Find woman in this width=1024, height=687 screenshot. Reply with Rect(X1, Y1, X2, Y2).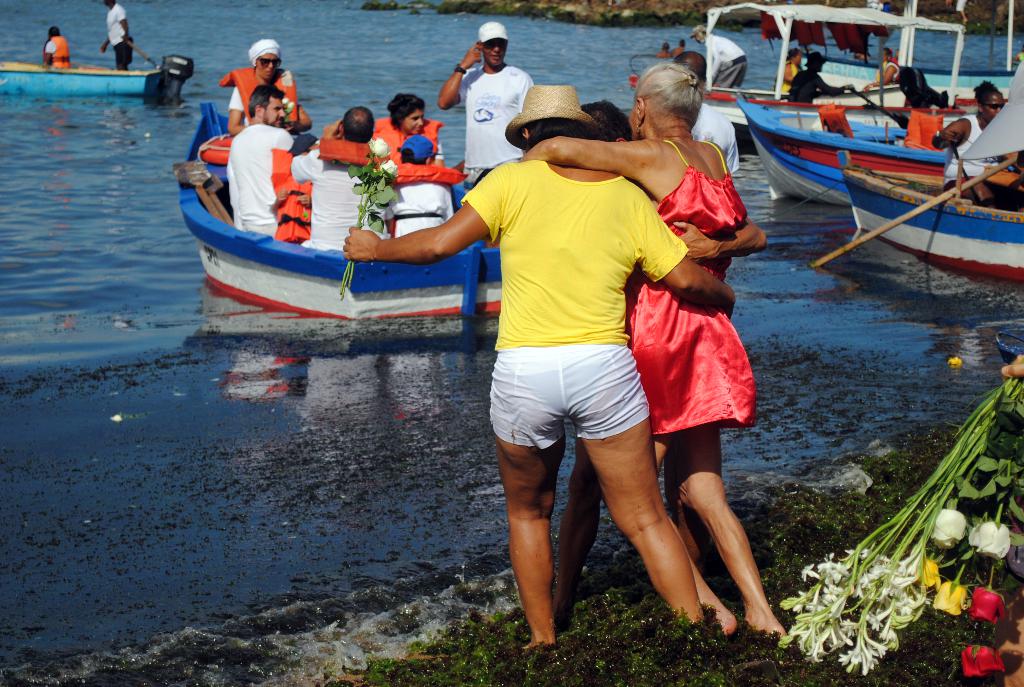
Rect(519, 68, 796, 638).
